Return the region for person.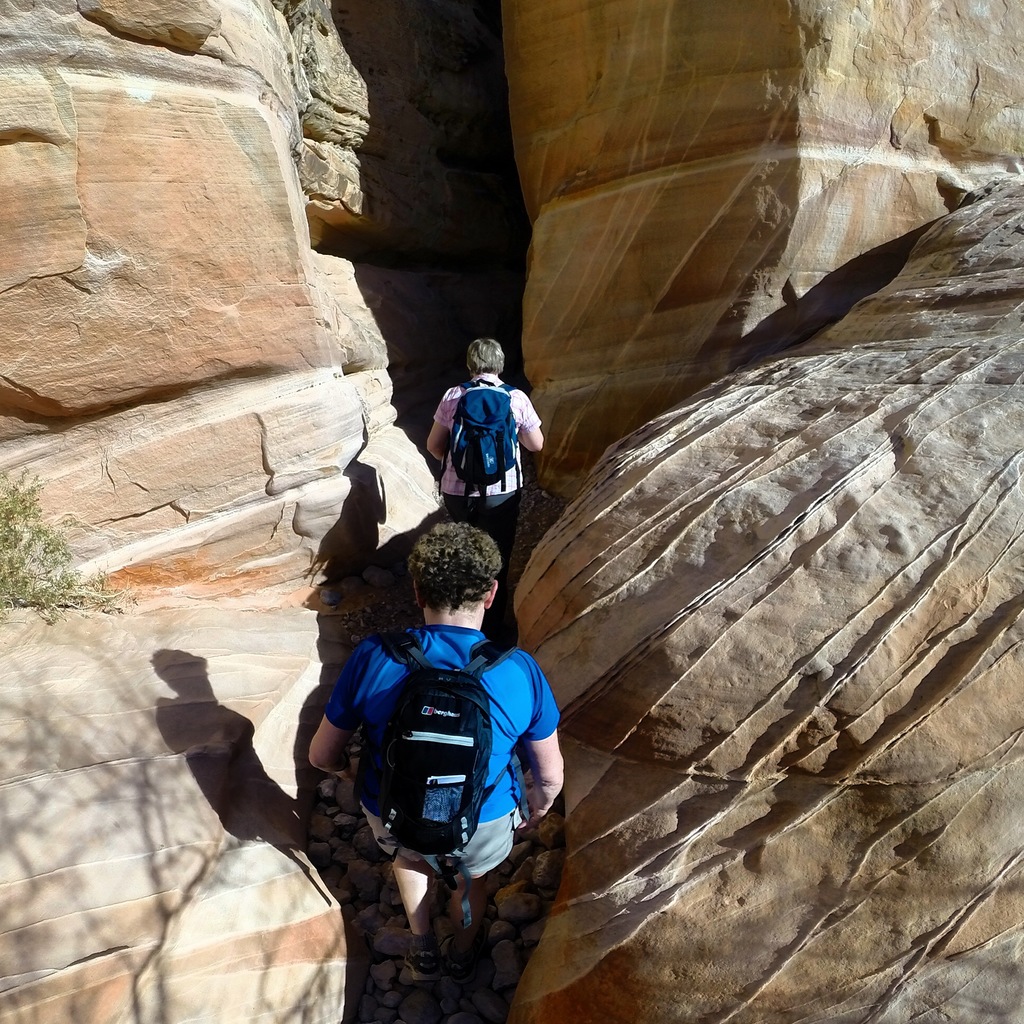
x1=308 y1=505 x2=564 y2=986.
